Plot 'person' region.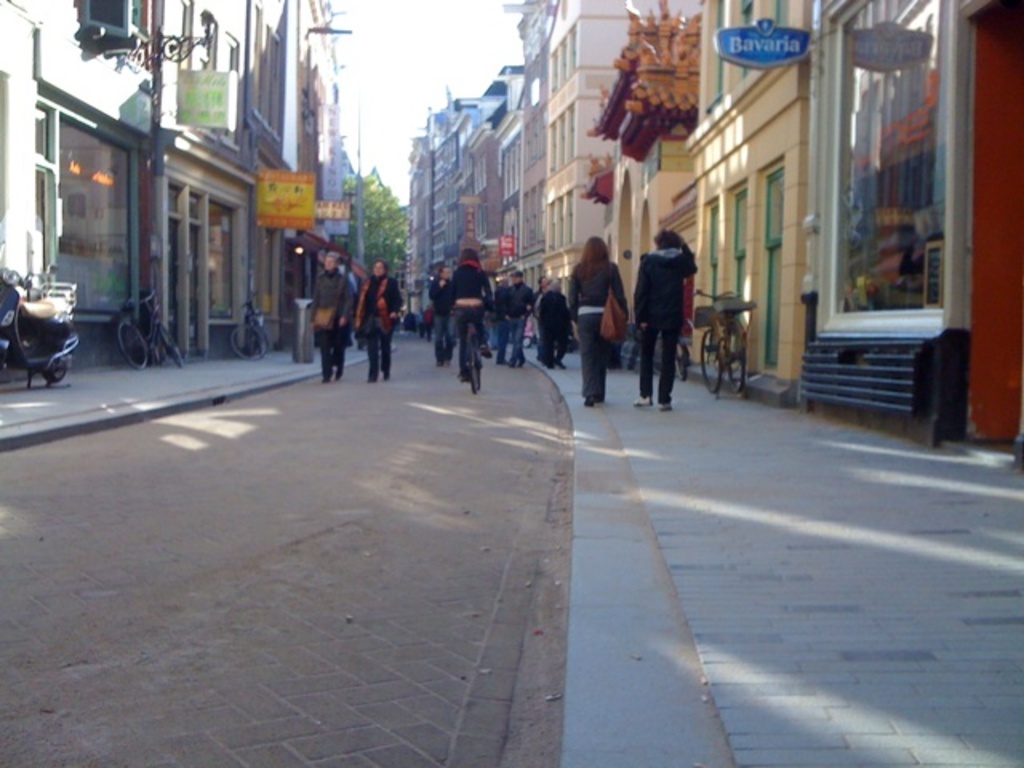
Plotted at bbox(309, 248, 362, 378).
